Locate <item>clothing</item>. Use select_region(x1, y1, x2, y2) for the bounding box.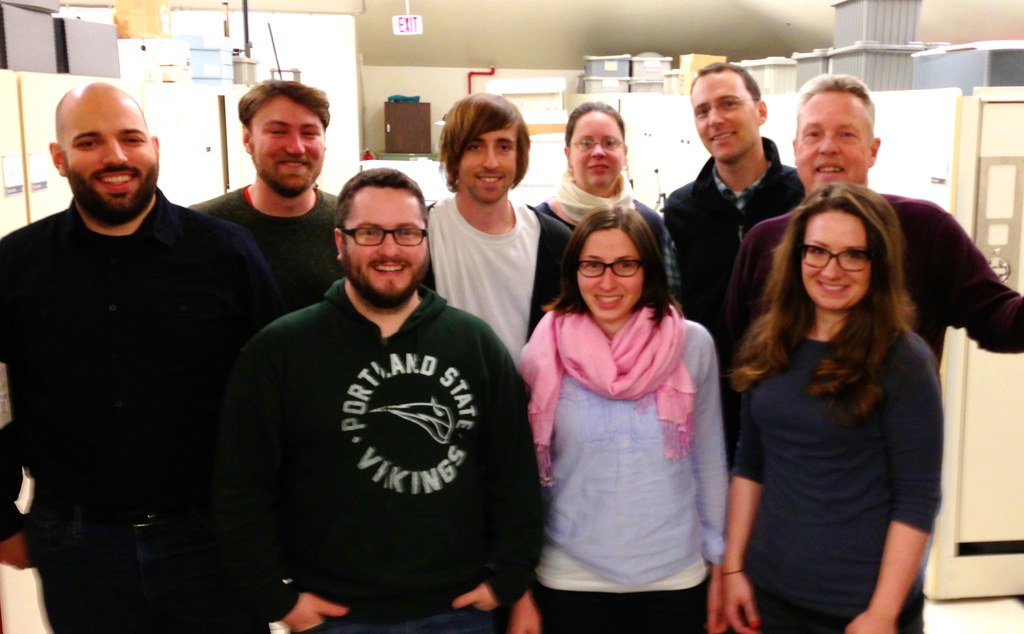
select_region(719, 187, 1023, 448).
